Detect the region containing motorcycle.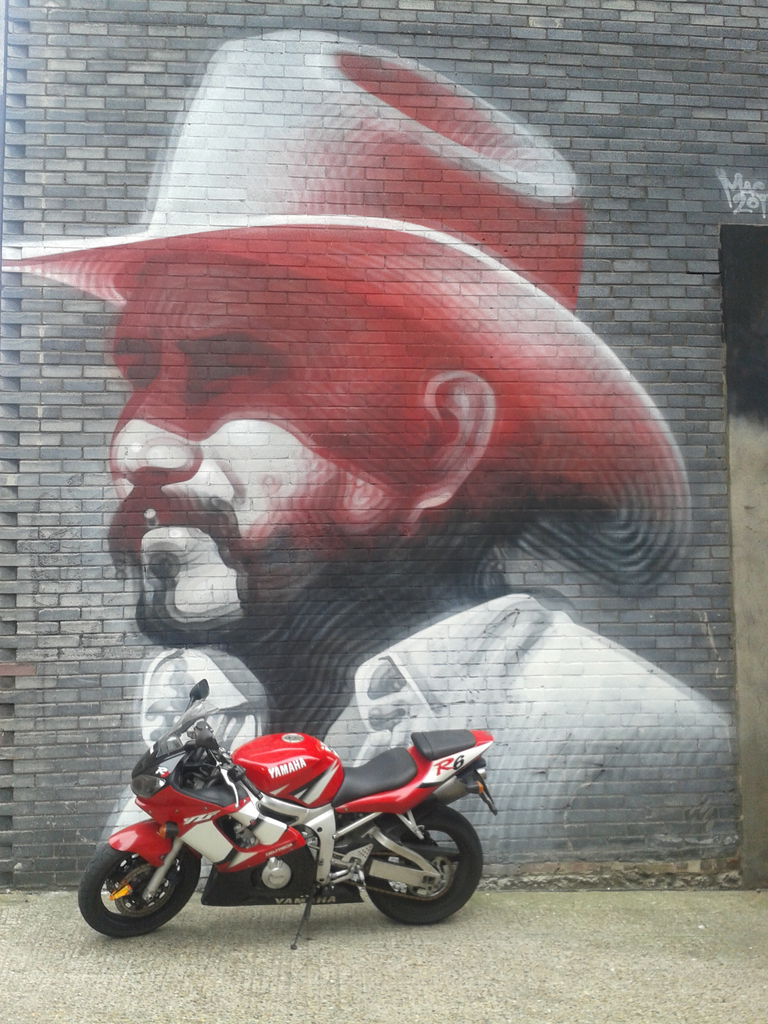
x1=79, y1=680, x2=500, y2=951.
